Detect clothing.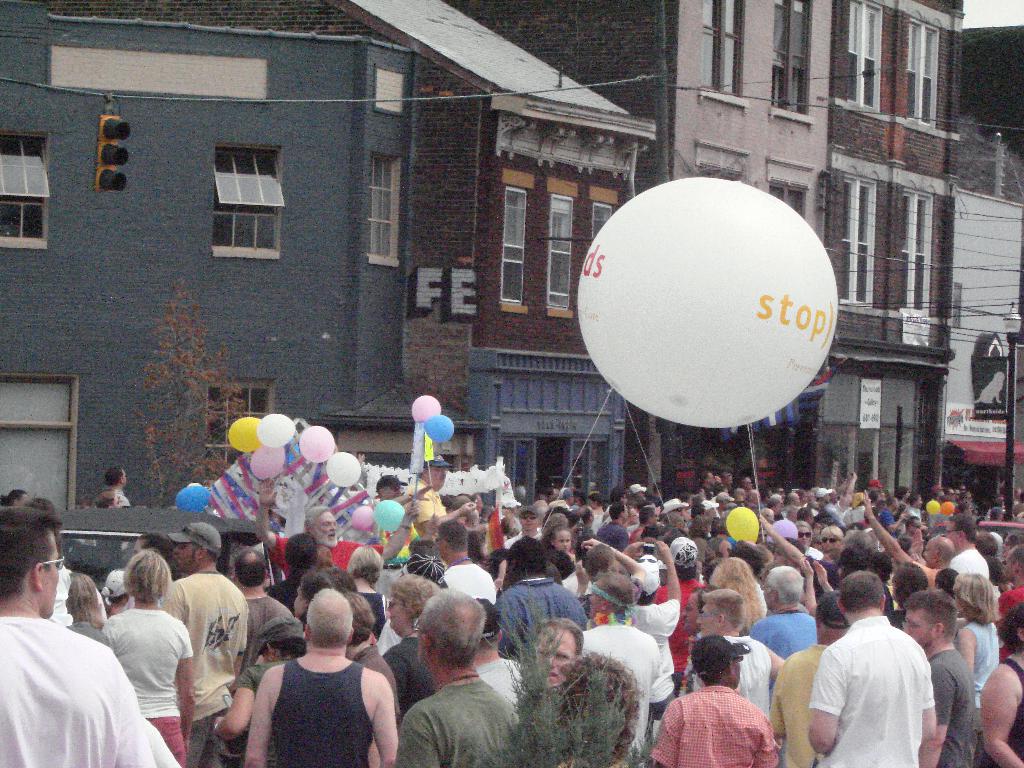
Detected at (x1=927, y1=652, x2=970, y2=767).
